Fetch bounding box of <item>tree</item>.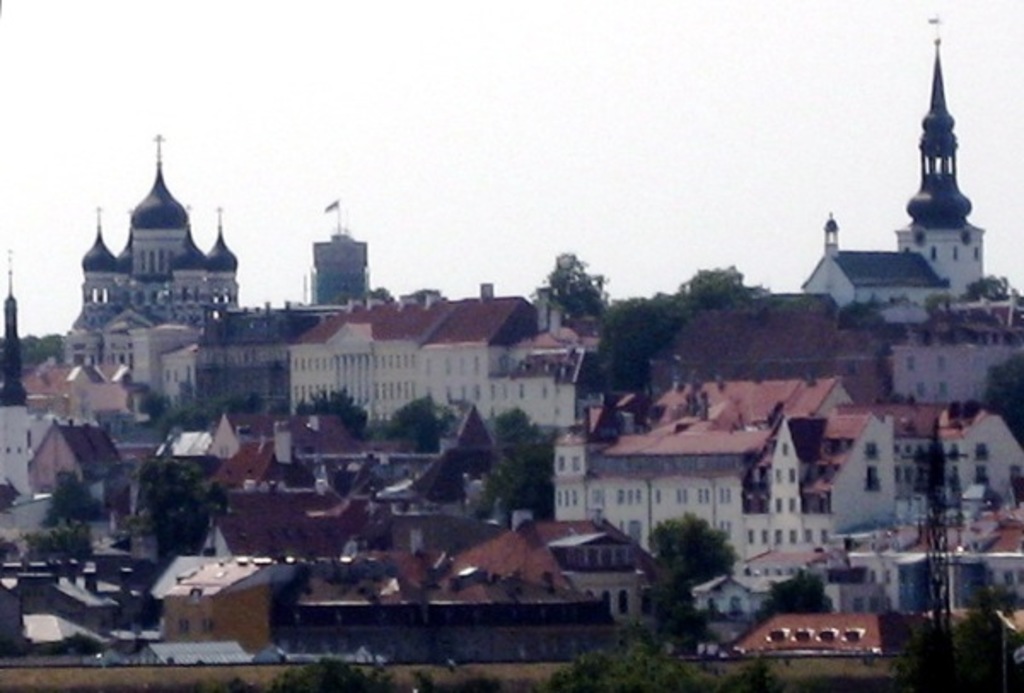
Bbox: <region>944, 265, 1014, 326</region>.
